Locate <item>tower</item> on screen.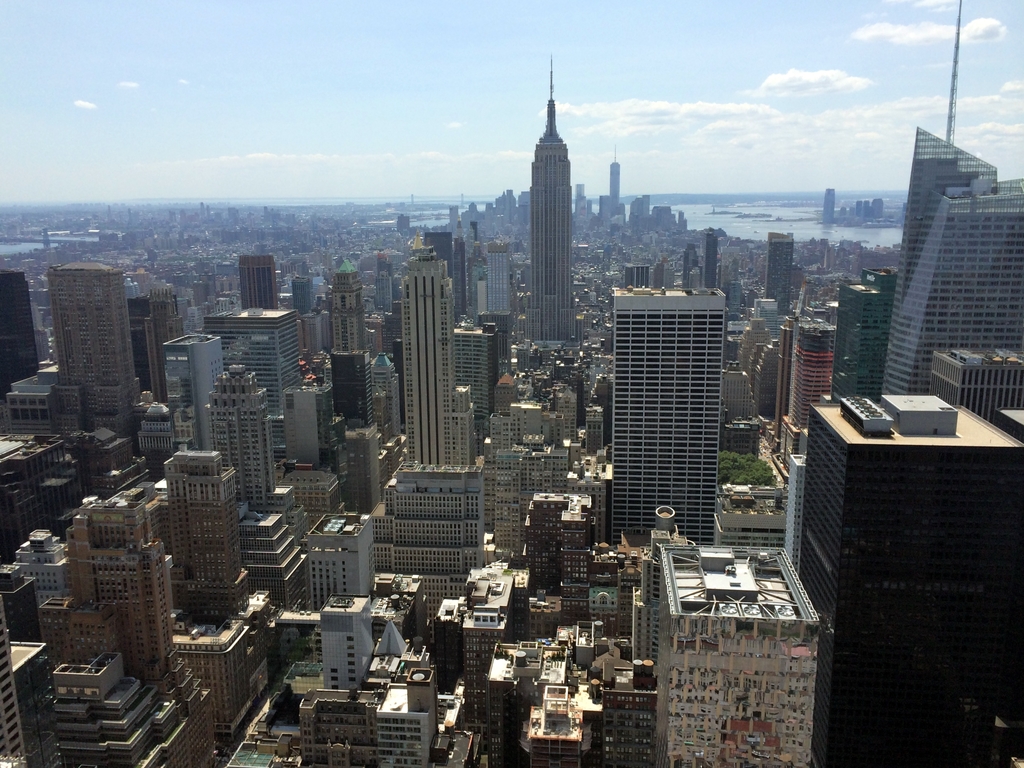
On screen at bbox(609, 282, 730, 539).
